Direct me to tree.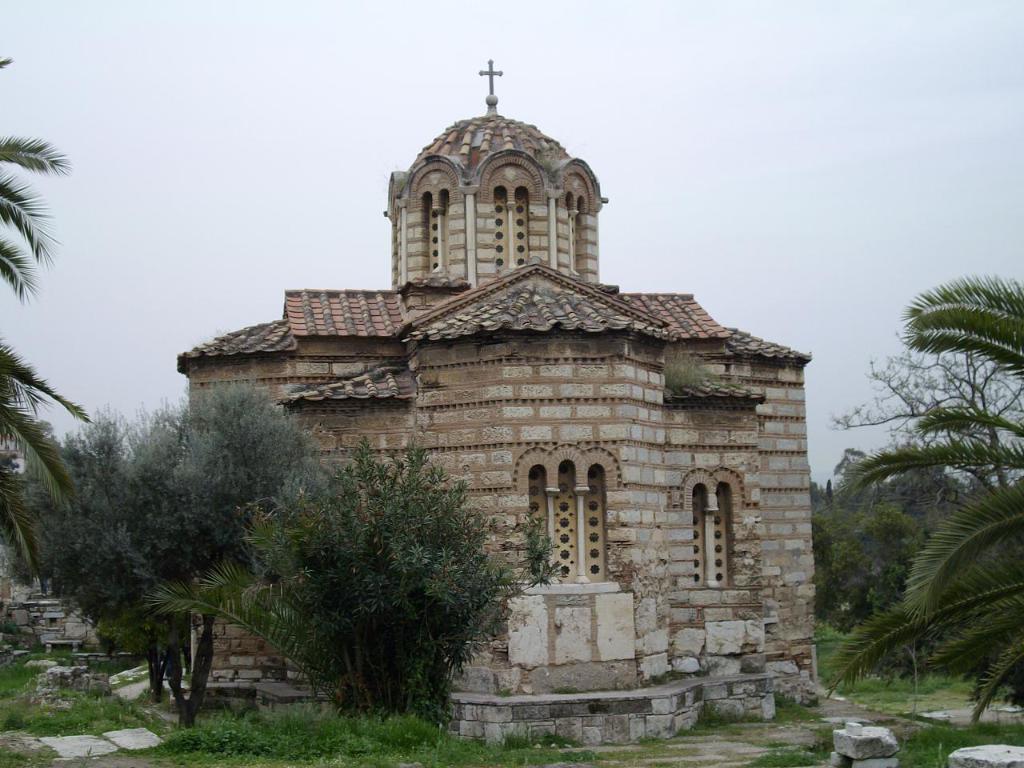
Direction: select_region(815, 271, 1023, 735).
